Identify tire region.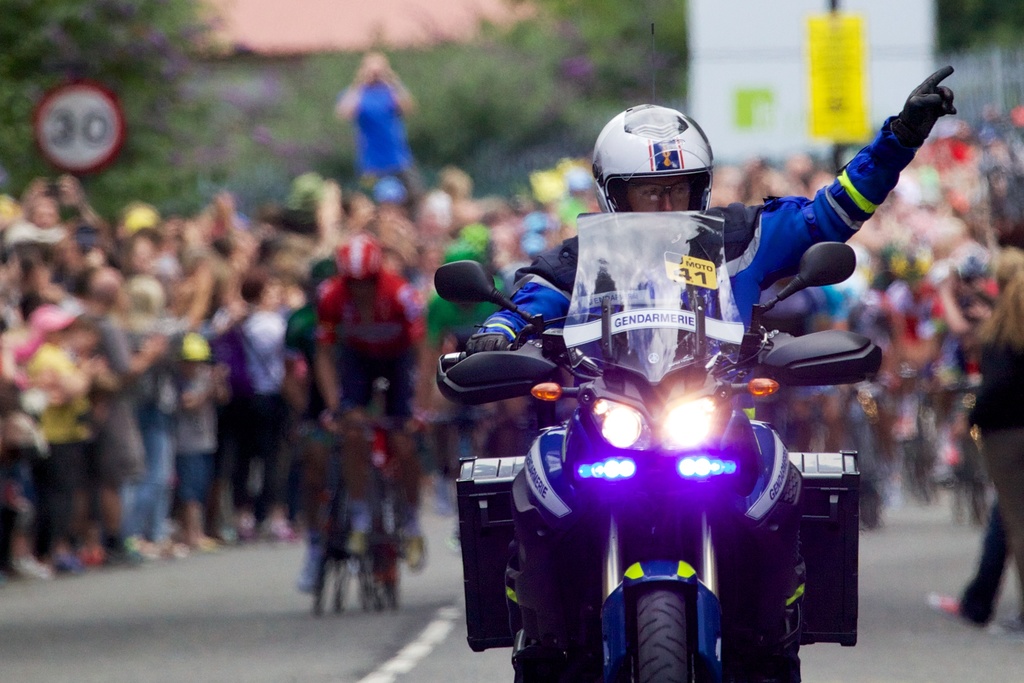
Region: <box>362,476,387,616</box>.
